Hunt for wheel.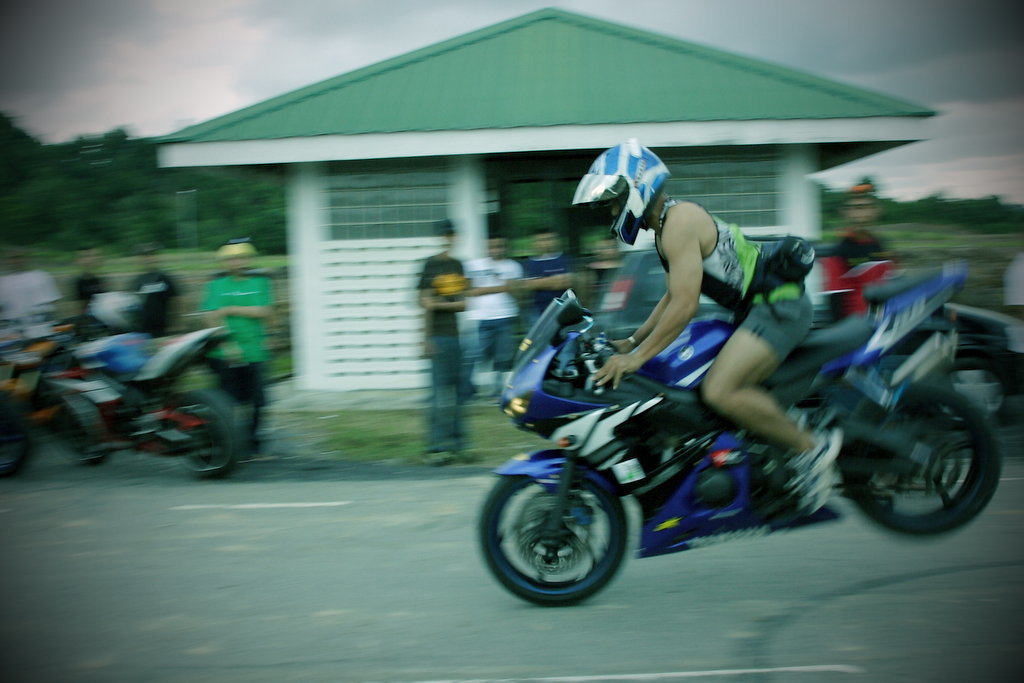
Hunted down at l=483, t=466, r=649, b=606.
